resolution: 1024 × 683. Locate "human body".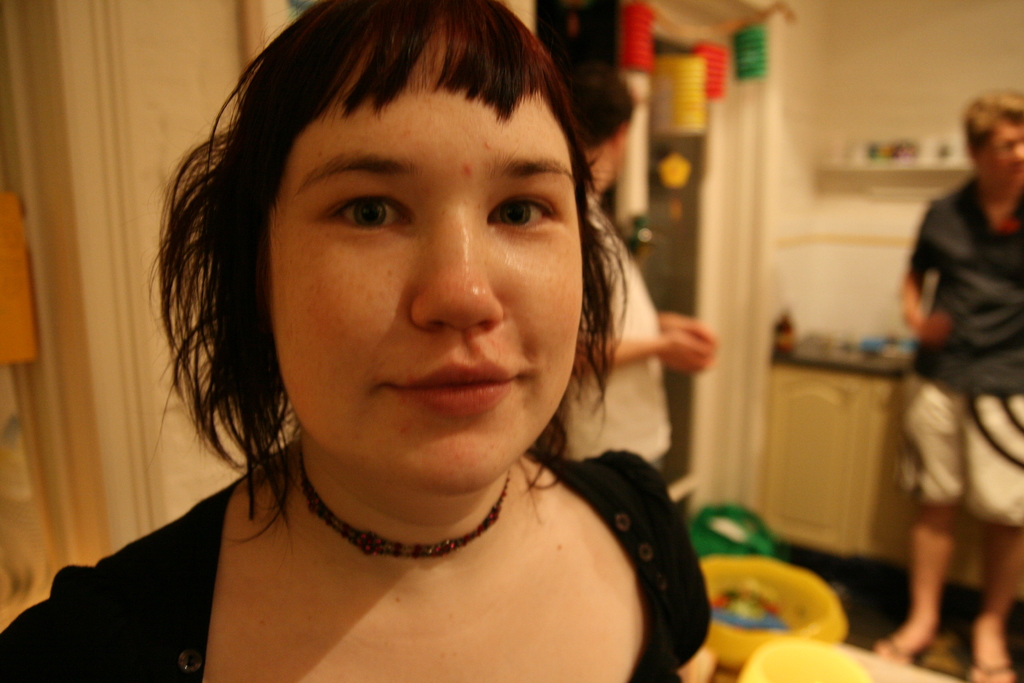
box=[0, 0, 710, 682].
